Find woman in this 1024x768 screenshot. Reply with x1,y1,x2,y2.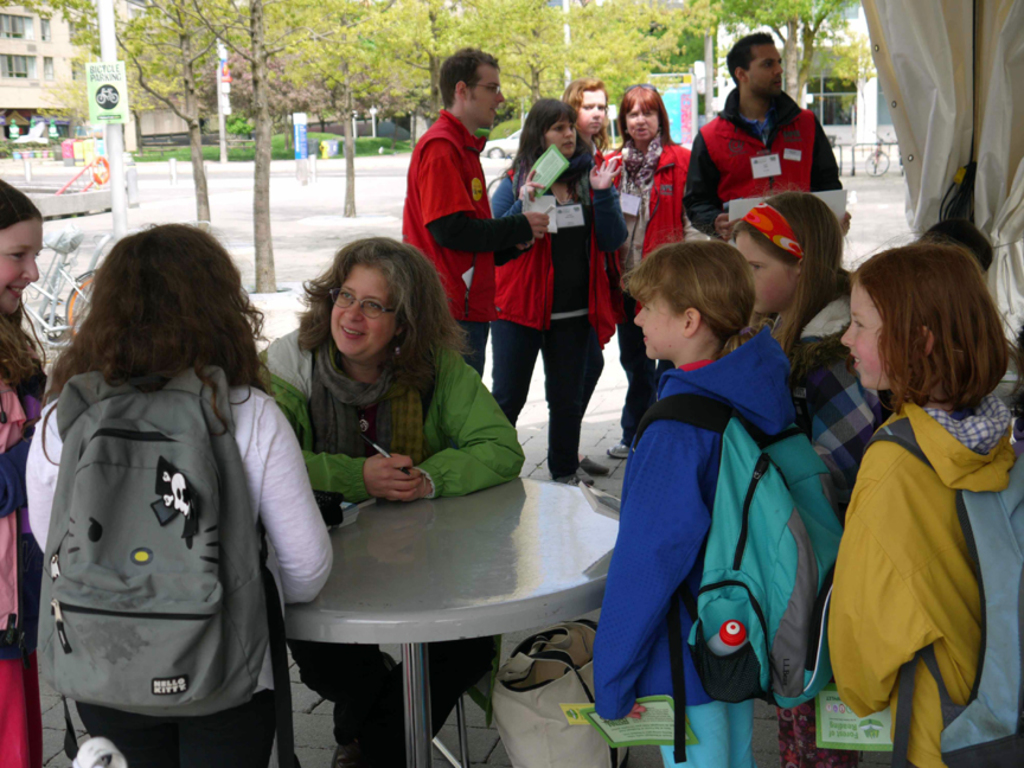
473,98,616,499.
